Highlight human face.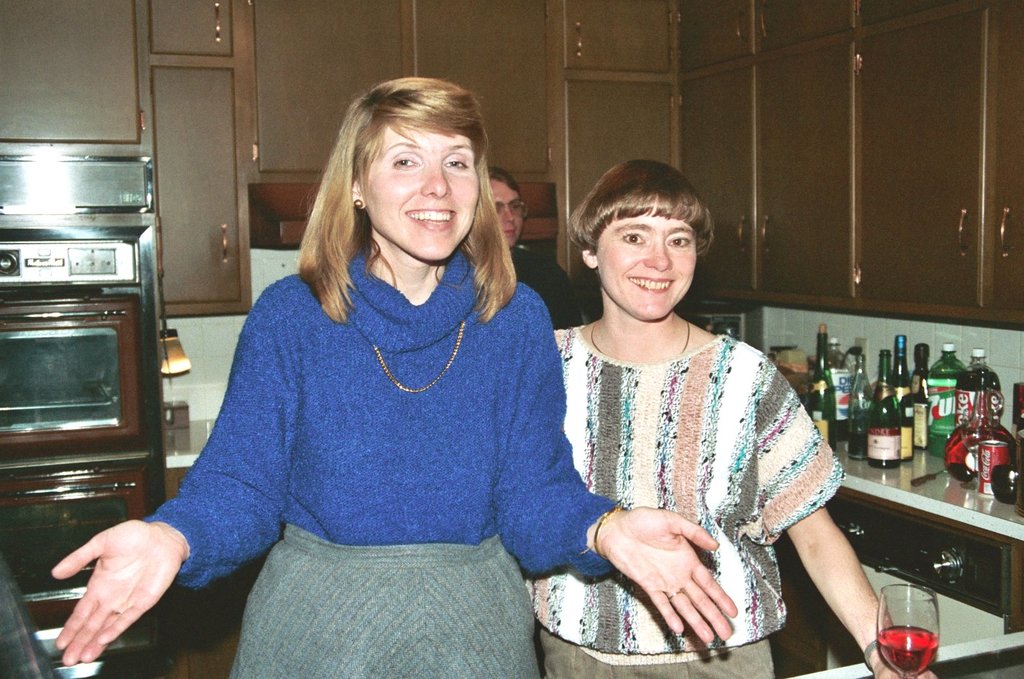
Highlighted region: x1=600, y1=208, x2=696, y2=317.
